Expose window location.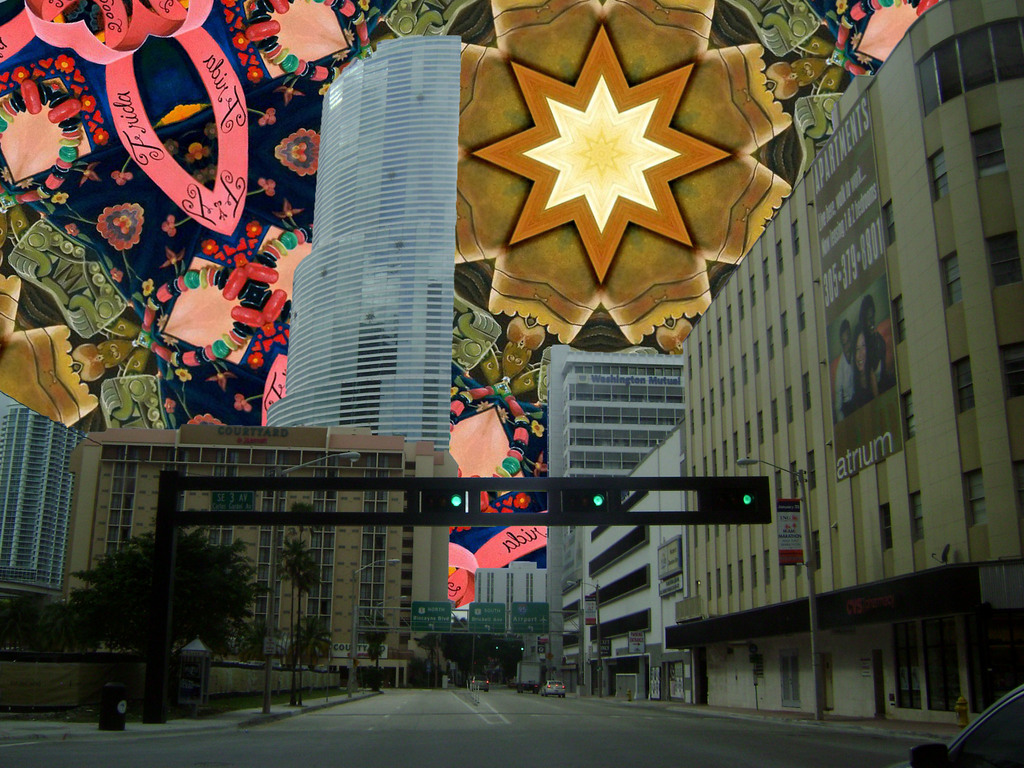
Exposed at Rect(779, 567, 787, 580).
